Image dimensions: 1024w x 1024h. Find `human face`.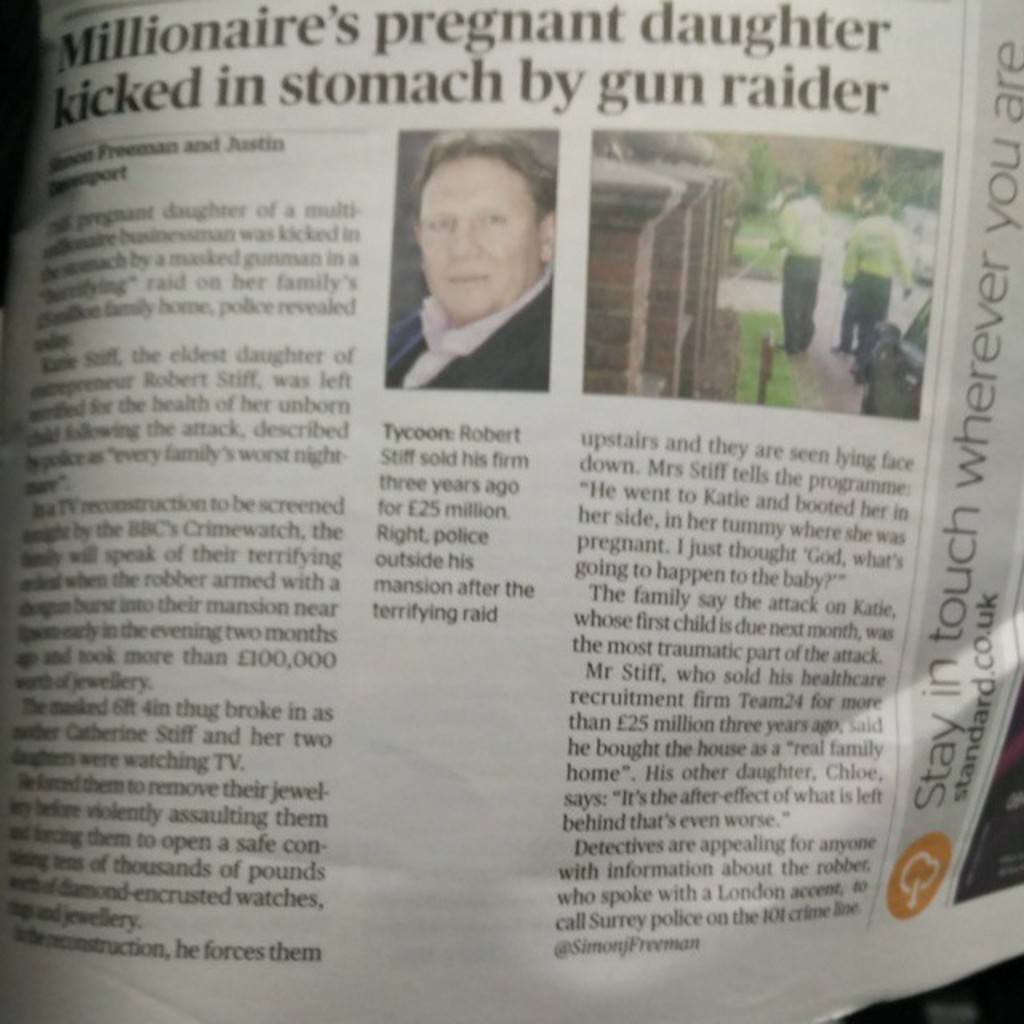
(419,160,539,323).
